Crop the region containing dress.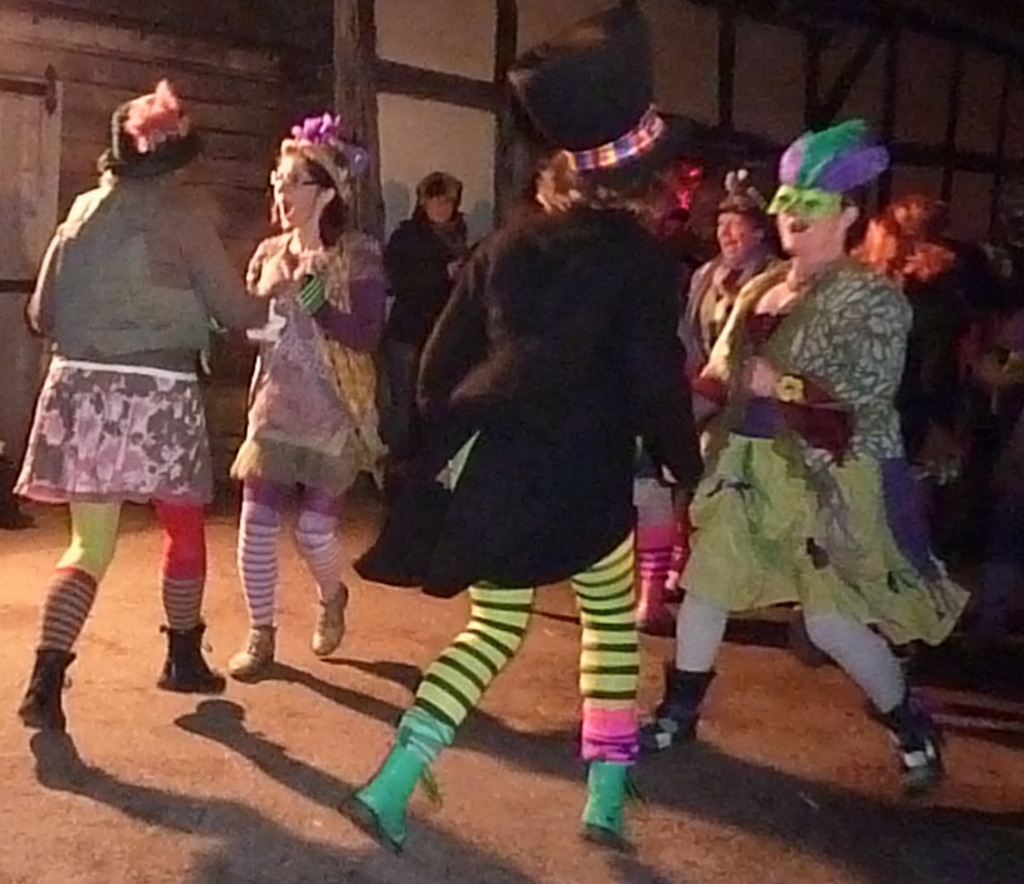
Crop region: [x1=13, y1=184, x2=258, y2=506].
